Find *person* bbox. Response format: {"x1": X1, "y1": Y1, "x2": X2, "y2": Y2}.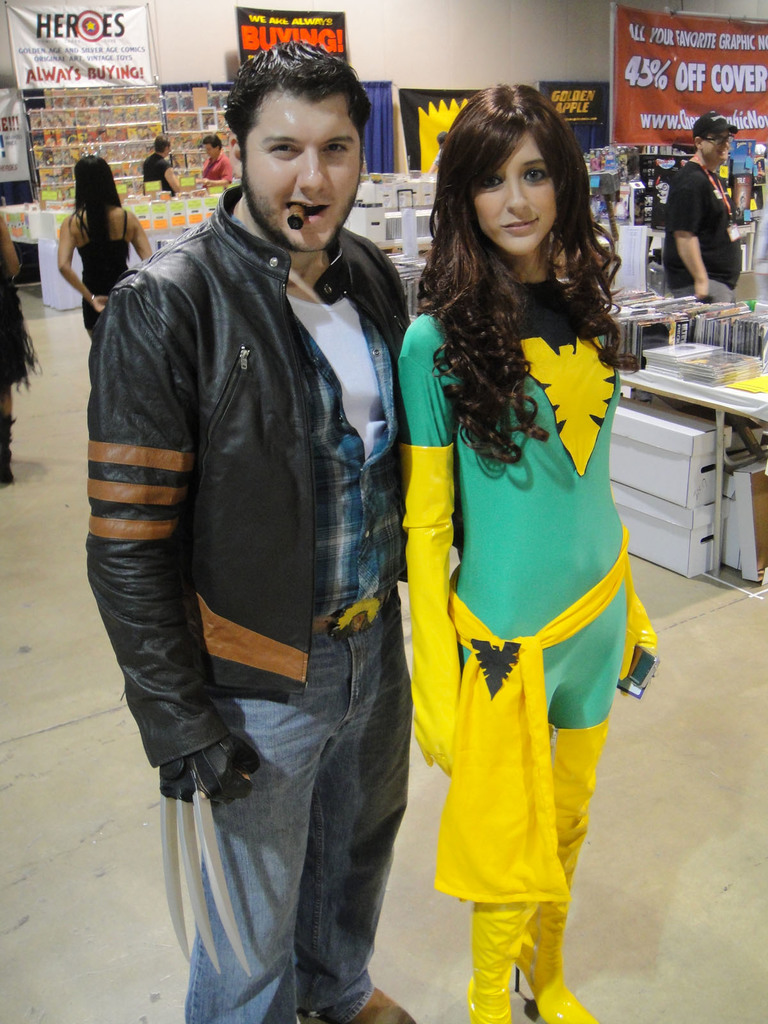
{"x1": 85, "y1": 42, "x2": 415, "y2": 1023}.
